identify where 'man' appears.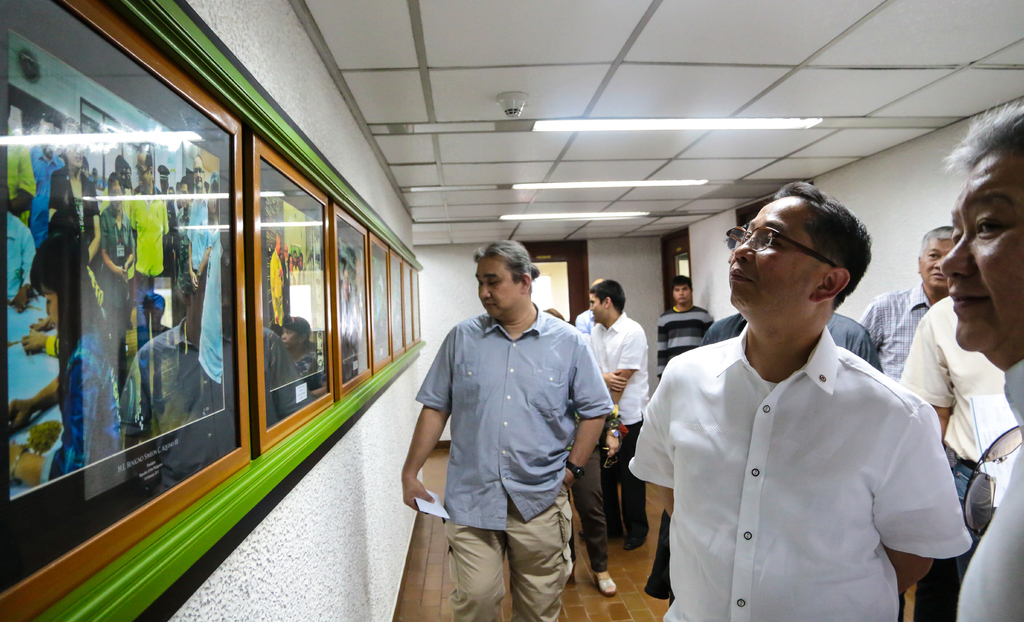
Appears at BBox(700, 311, 883, 372).
